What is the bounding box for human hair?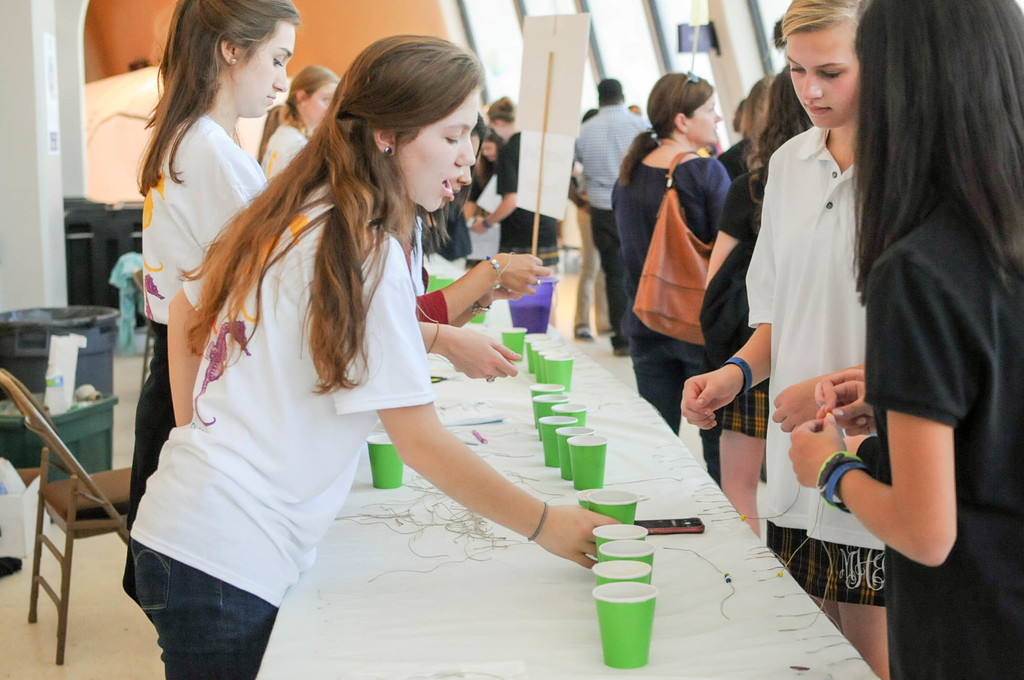
pyautogui.locateOnScreen(845, 0, 1021, 301).
